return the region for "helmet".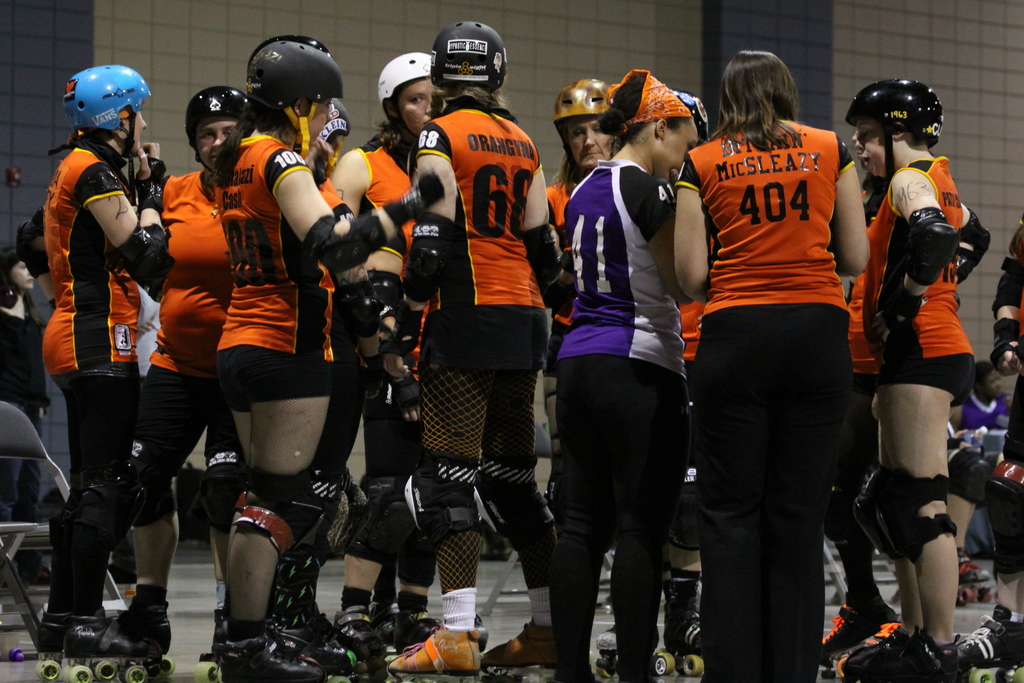
box(843, 78, 948, 177).
